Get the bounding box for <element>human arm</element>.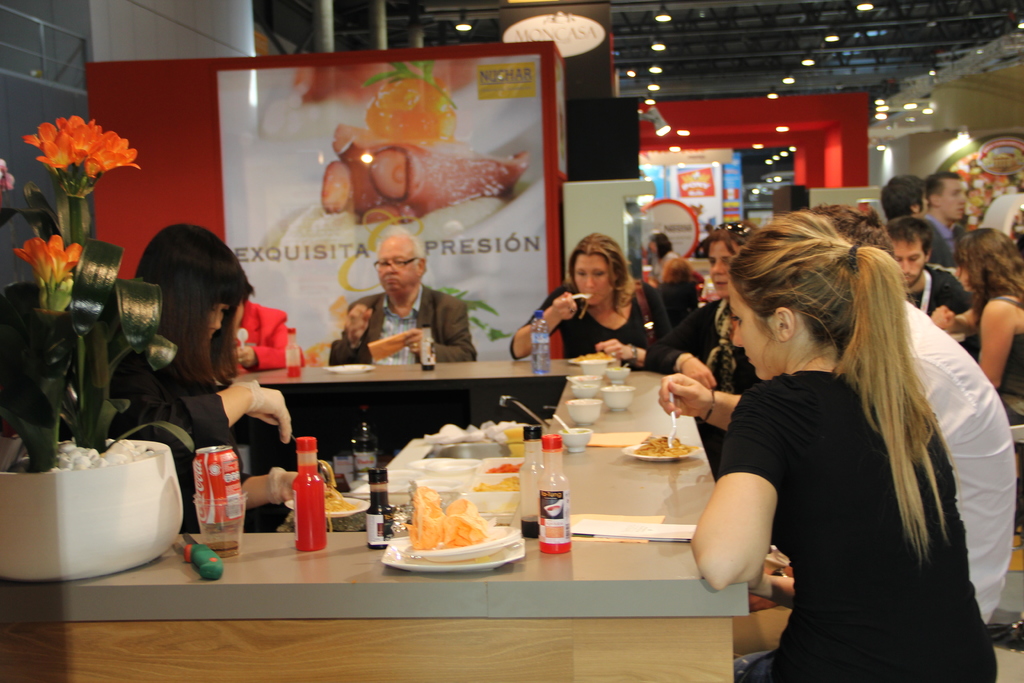
bbox(650, 368, 736, 431).
